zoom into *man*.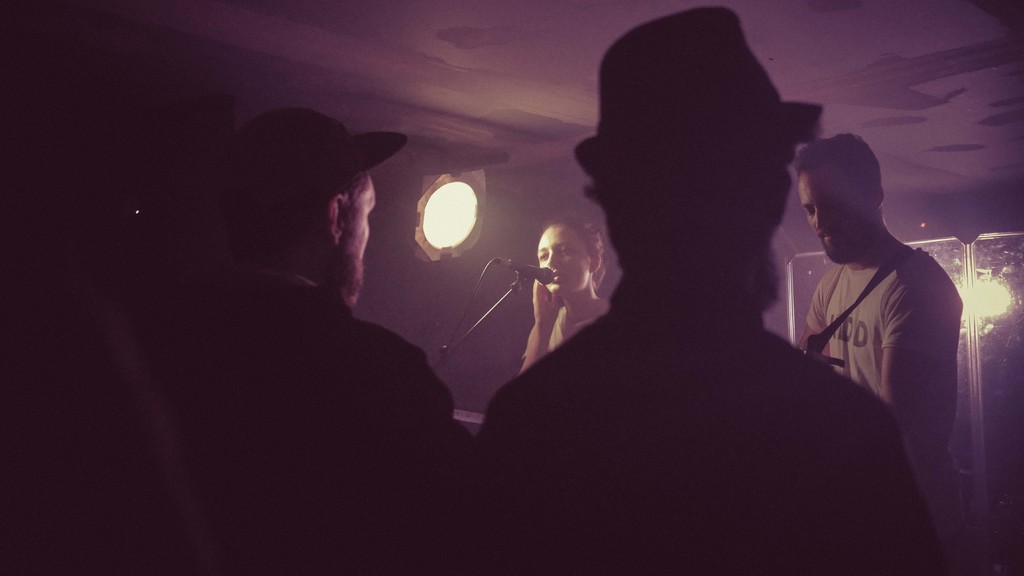
Zoom target: 477,120,941,575.
